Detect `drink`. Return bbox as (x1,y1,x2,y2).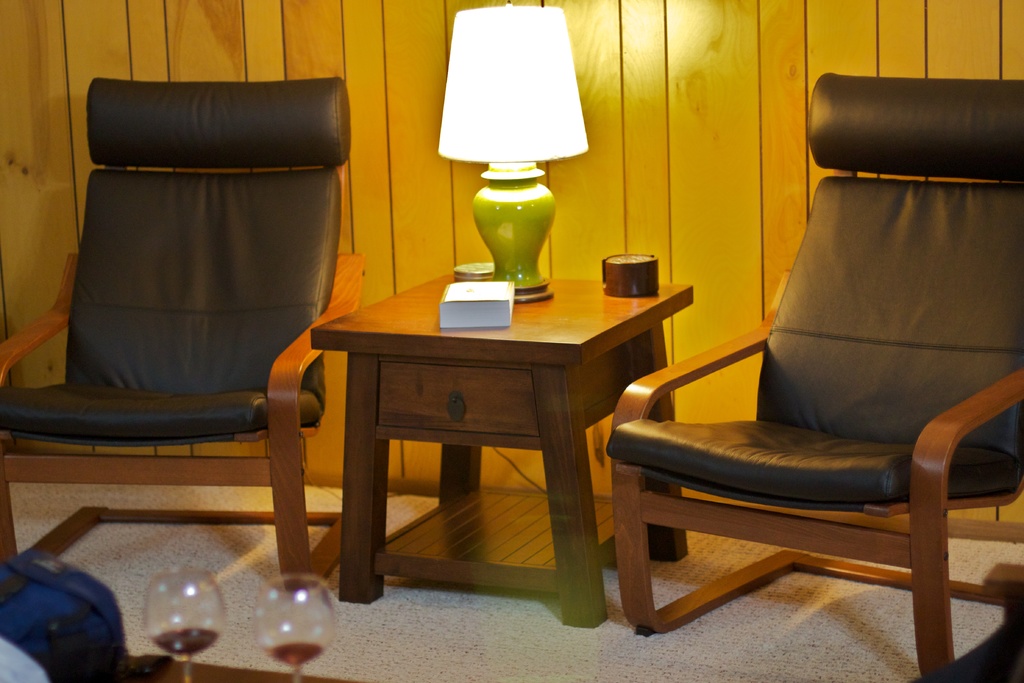
(273,645,324,666).
